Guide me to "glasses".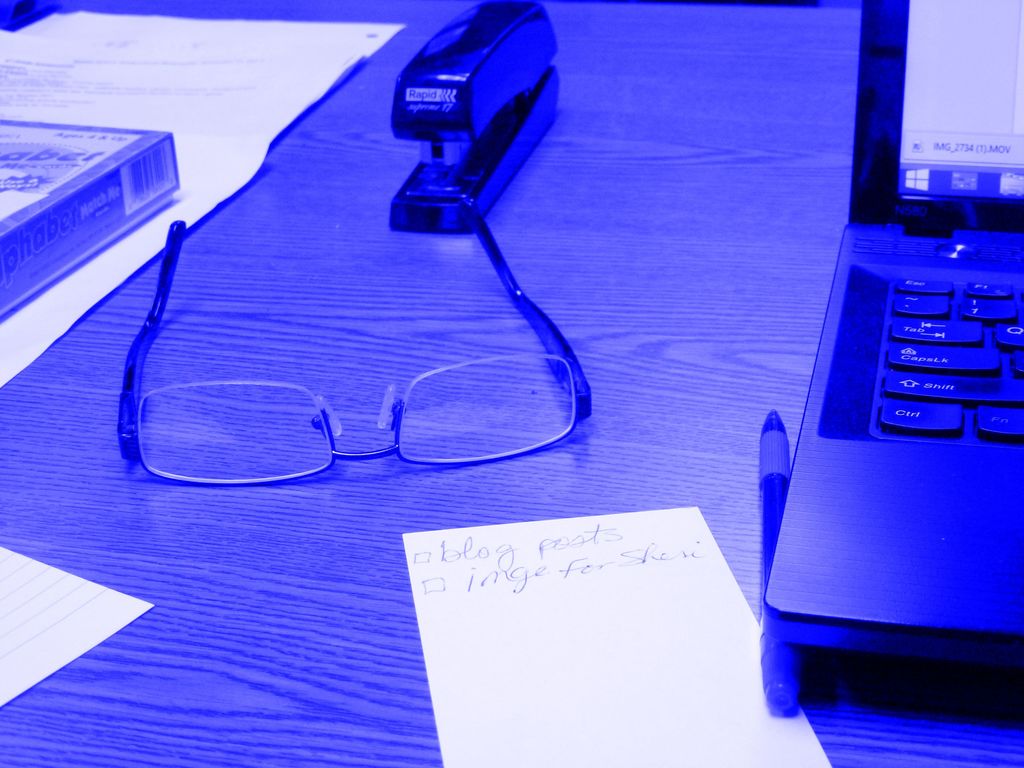
Guidance: bbox=[116, 197, 593, 490].
